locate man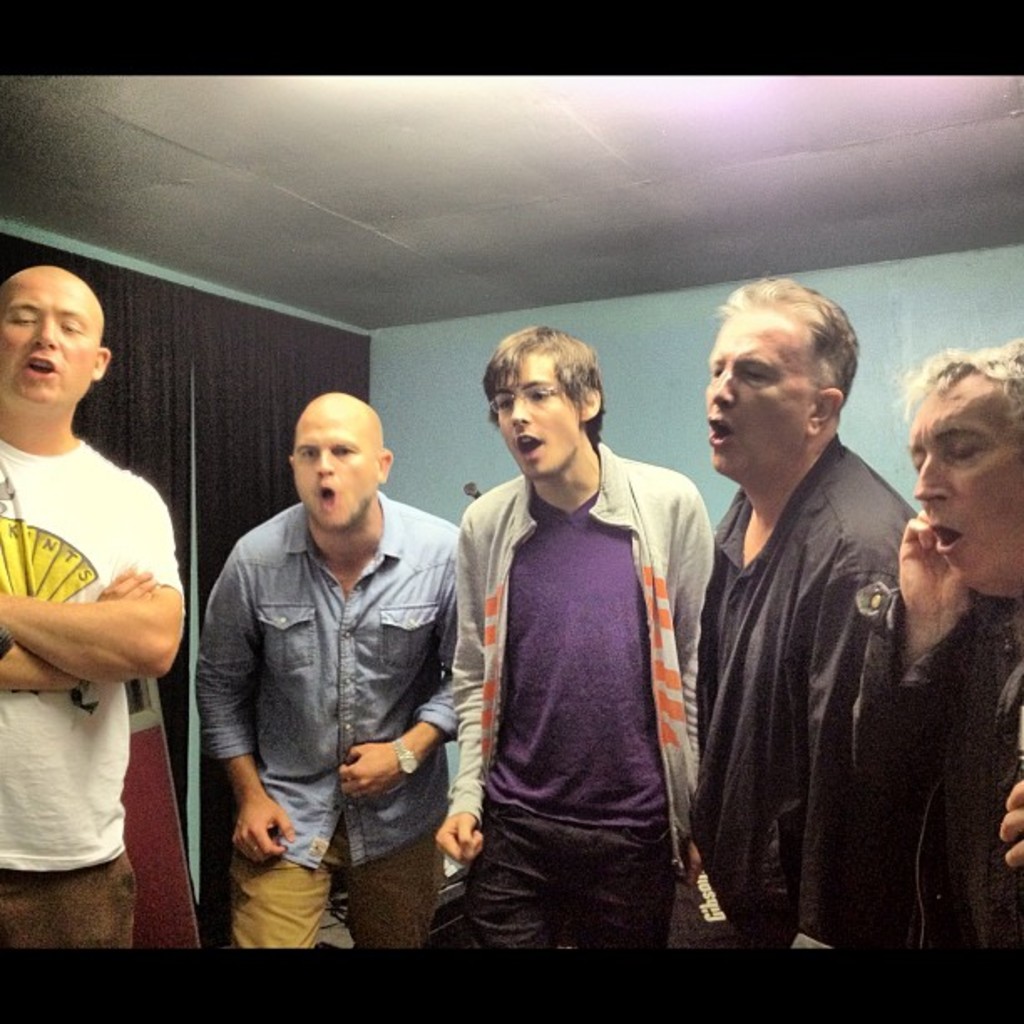
0 266 191 949
